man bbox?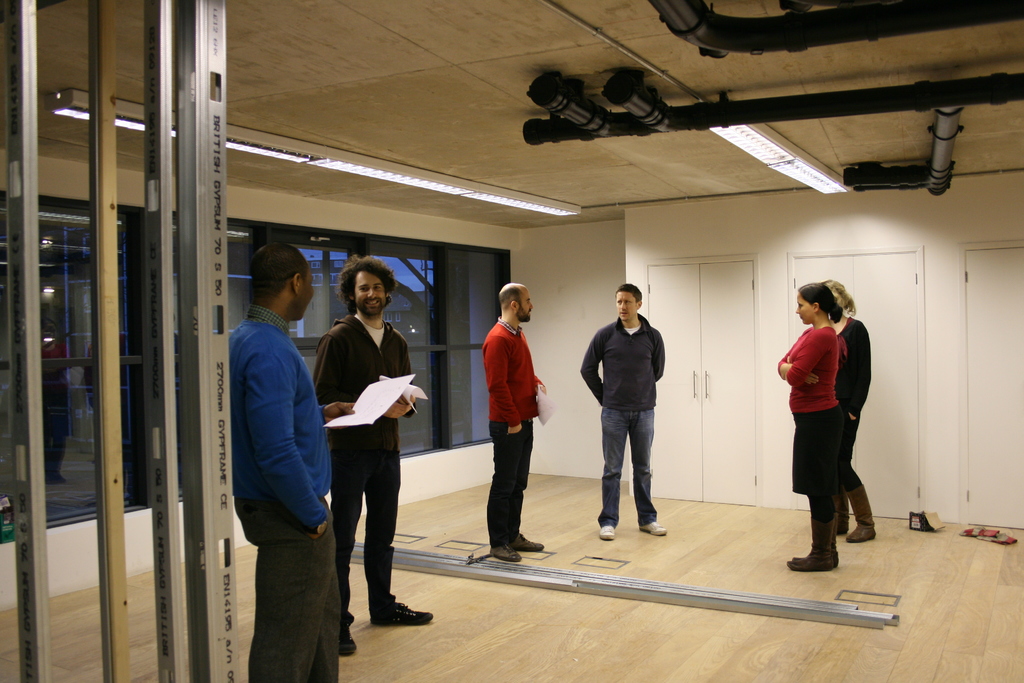
locate(484, 284, 547, 566)
